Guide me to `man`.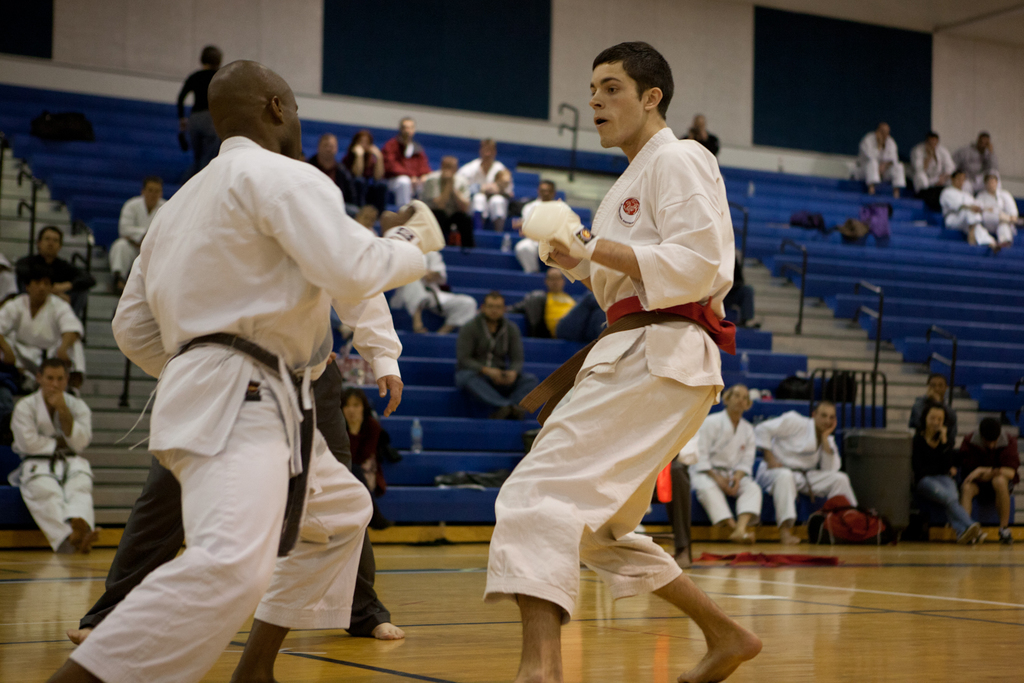
Guidance: 458:295:541:425.
